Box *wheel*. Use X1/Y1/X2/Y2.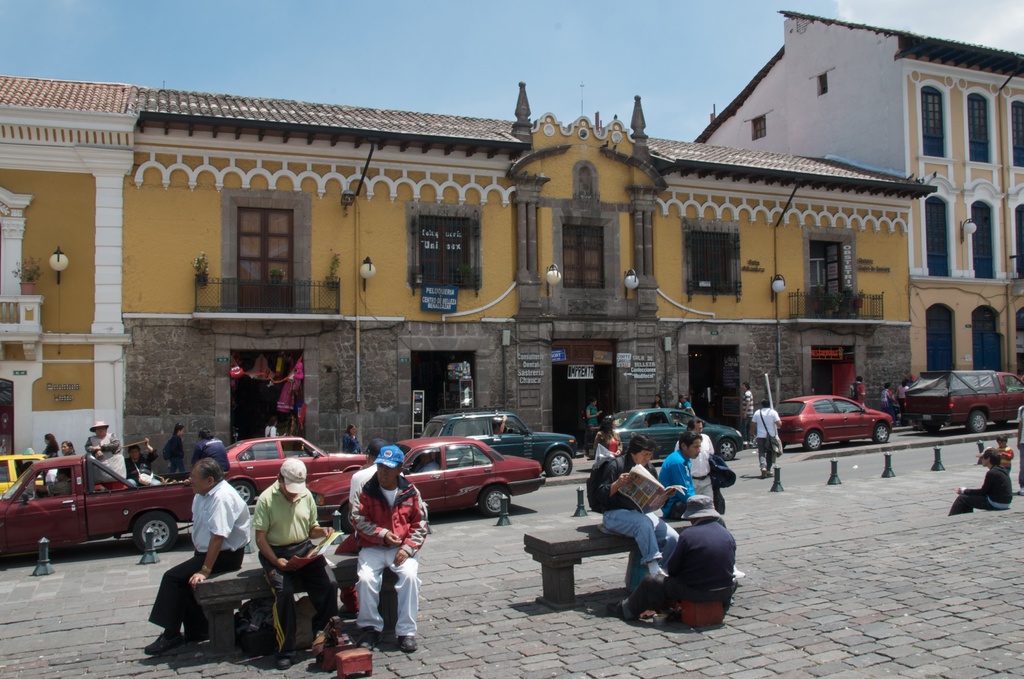
137/516/176/550.
